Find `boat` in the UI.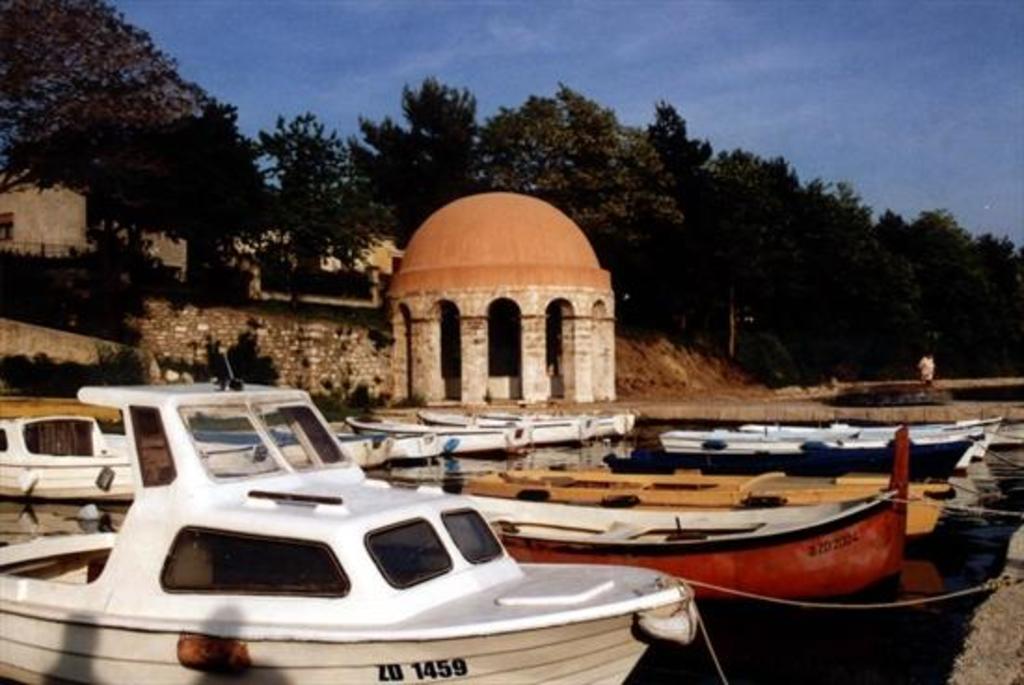
UI element at [left=344, top=413, right=909, bottom=622].
